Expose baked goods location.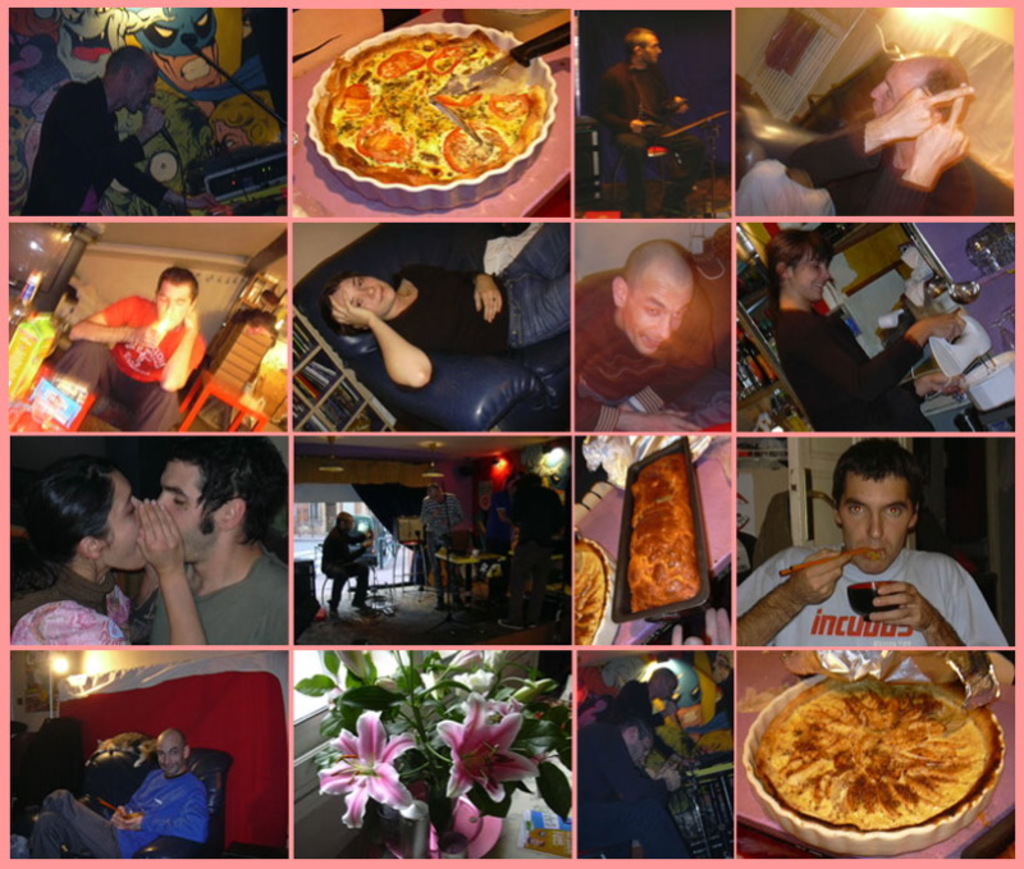
Exposed at l=572, t=540, r=607, b=650.
